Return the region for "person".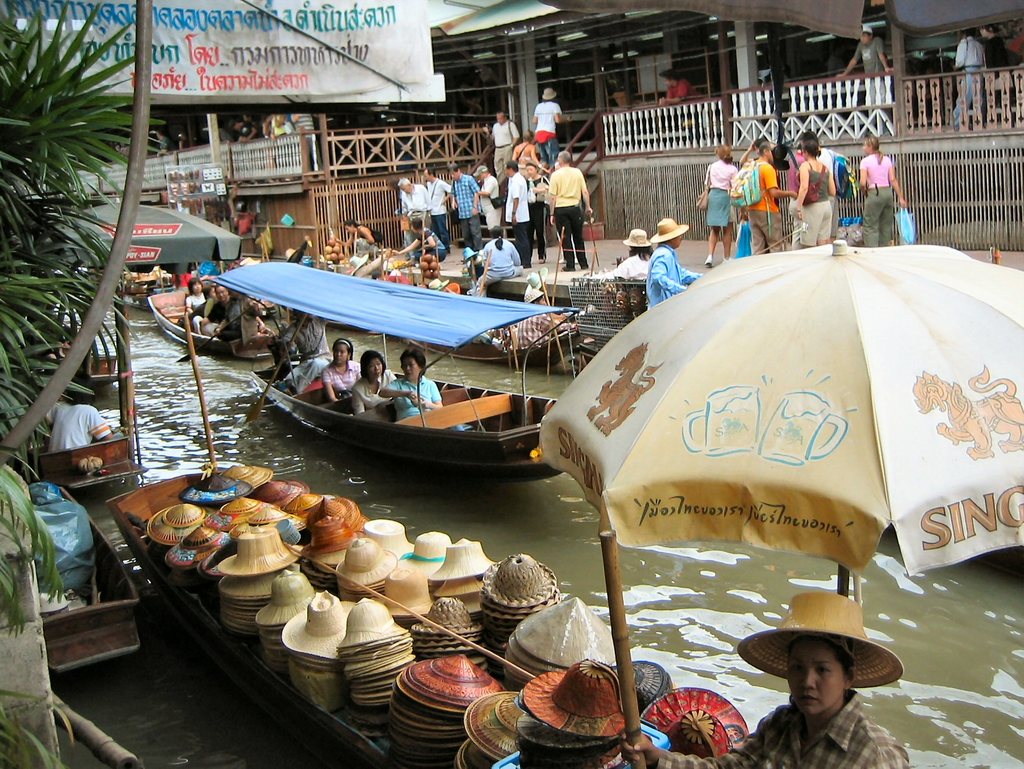
crop(742, 140, 793, 259).
